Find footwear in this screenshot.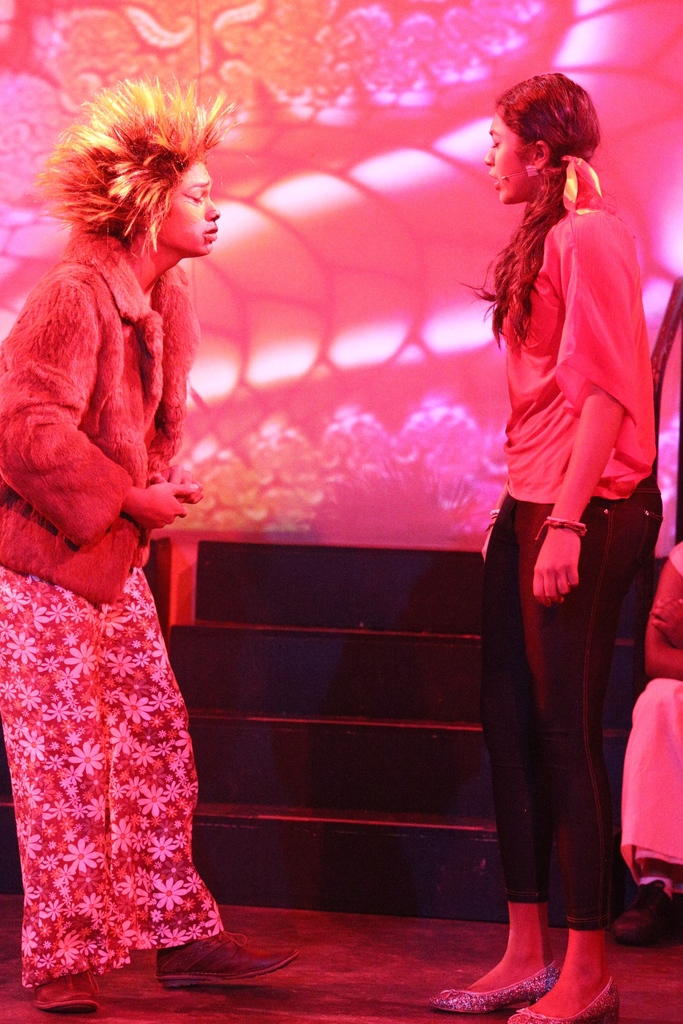
The bounding box for footwear is BBox(505, 966, 630, 1023).
